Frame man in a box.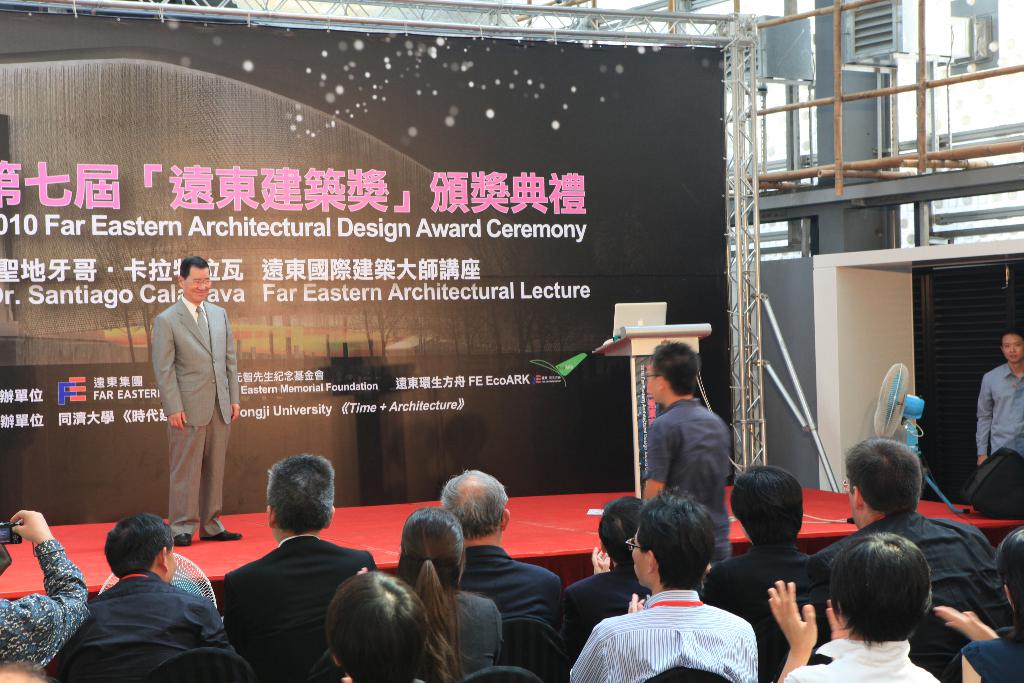
(834, 437, 1011, 639).
